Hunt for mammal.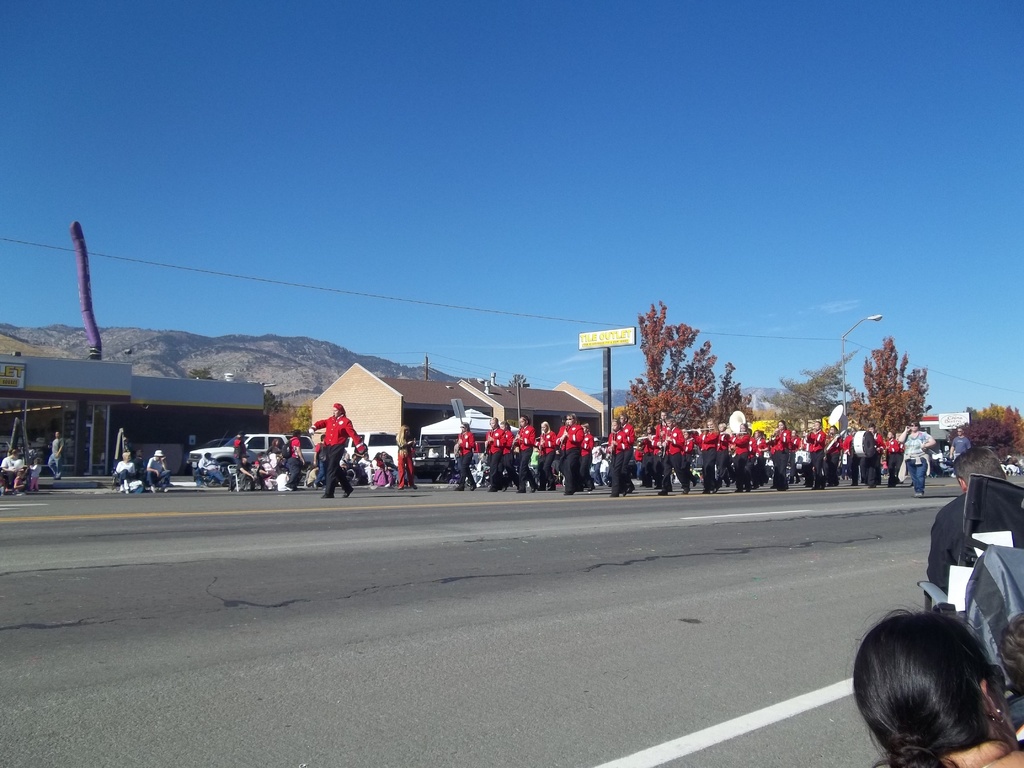
Hunted down at 285,427,304,490.
